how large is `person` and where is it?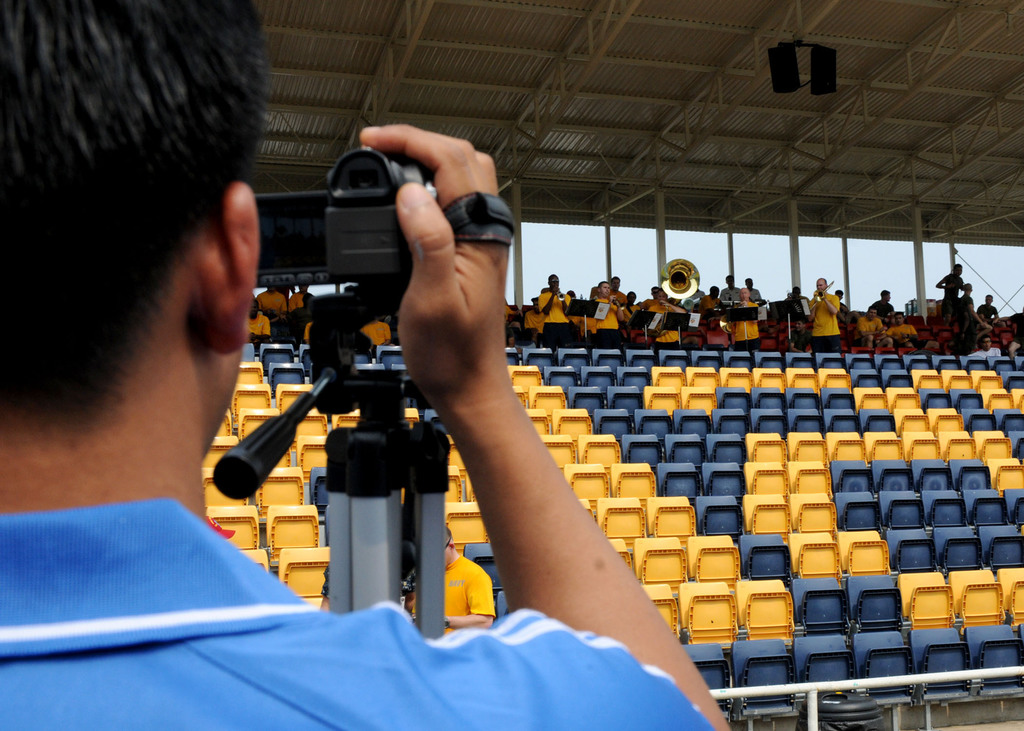
Bounding box: bbox=(870, 287, 893, 325).
